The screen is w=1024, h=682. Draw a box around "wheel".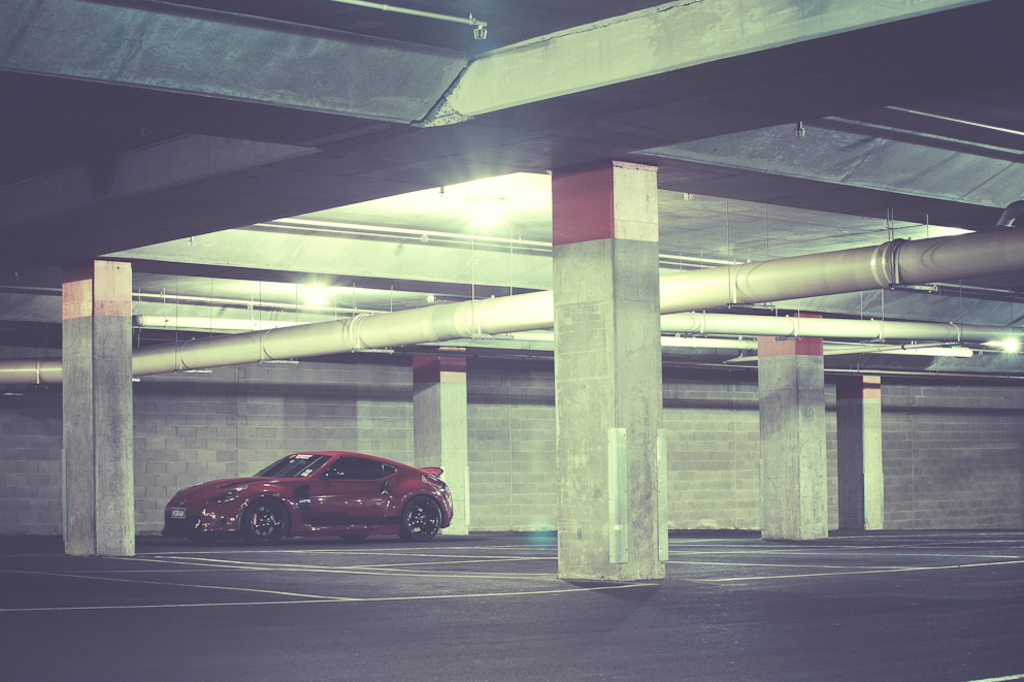
<region>339, 533, 362, 543</region>.
